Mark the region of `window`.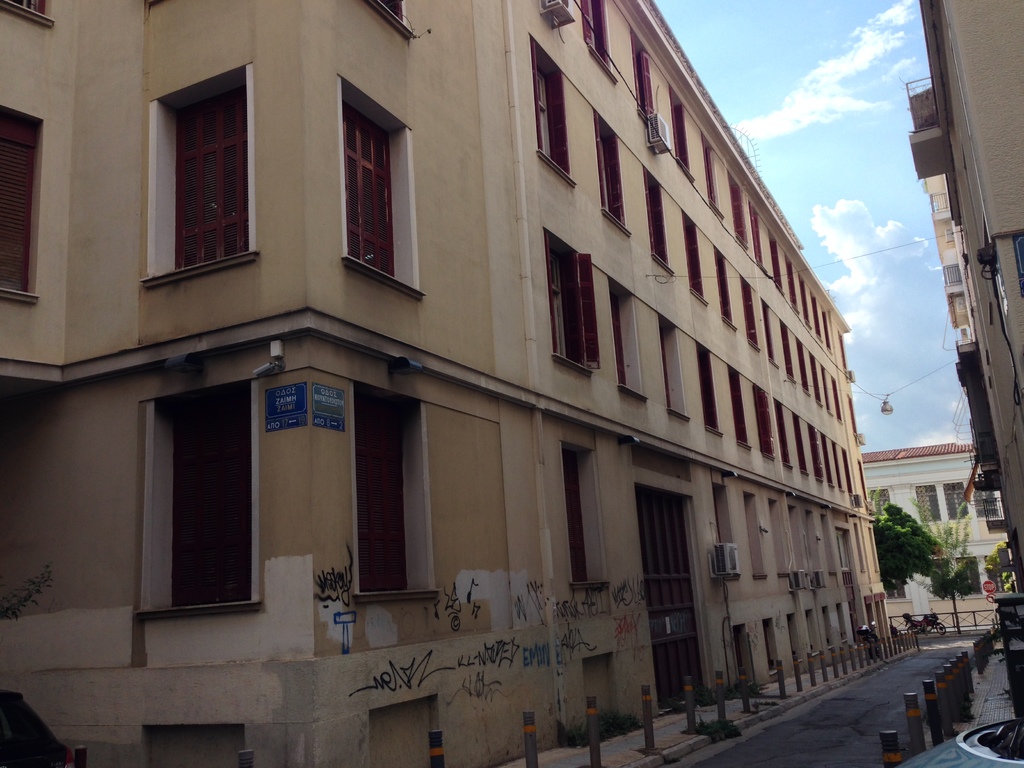
Region: box(0, 101, 34, 302).
